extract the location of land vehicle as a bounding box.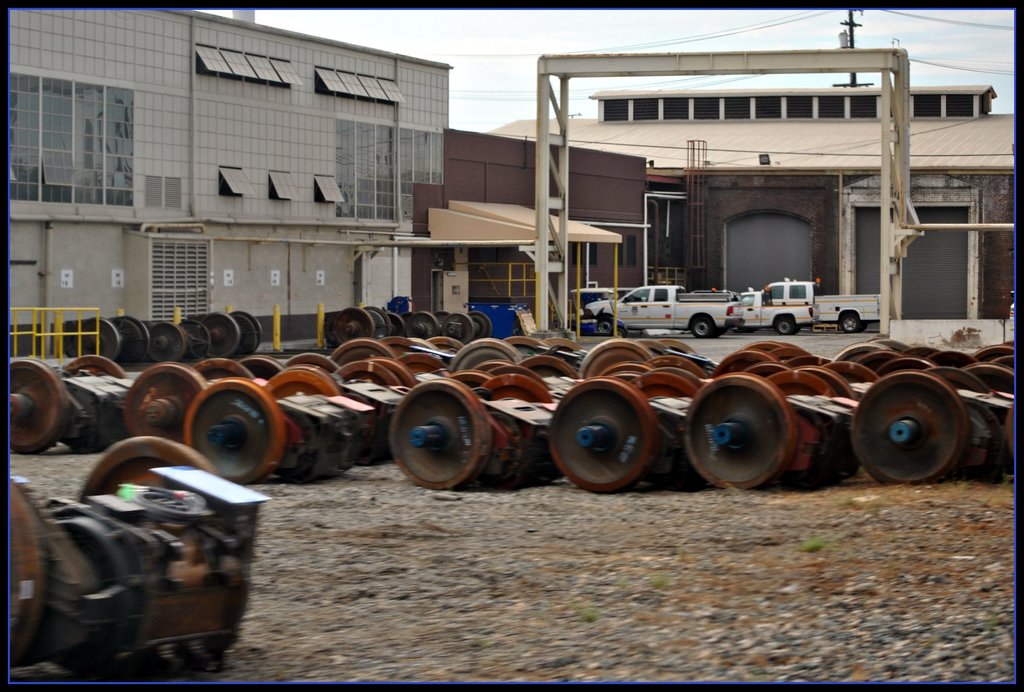
rect(20, 358, 124, 457).
